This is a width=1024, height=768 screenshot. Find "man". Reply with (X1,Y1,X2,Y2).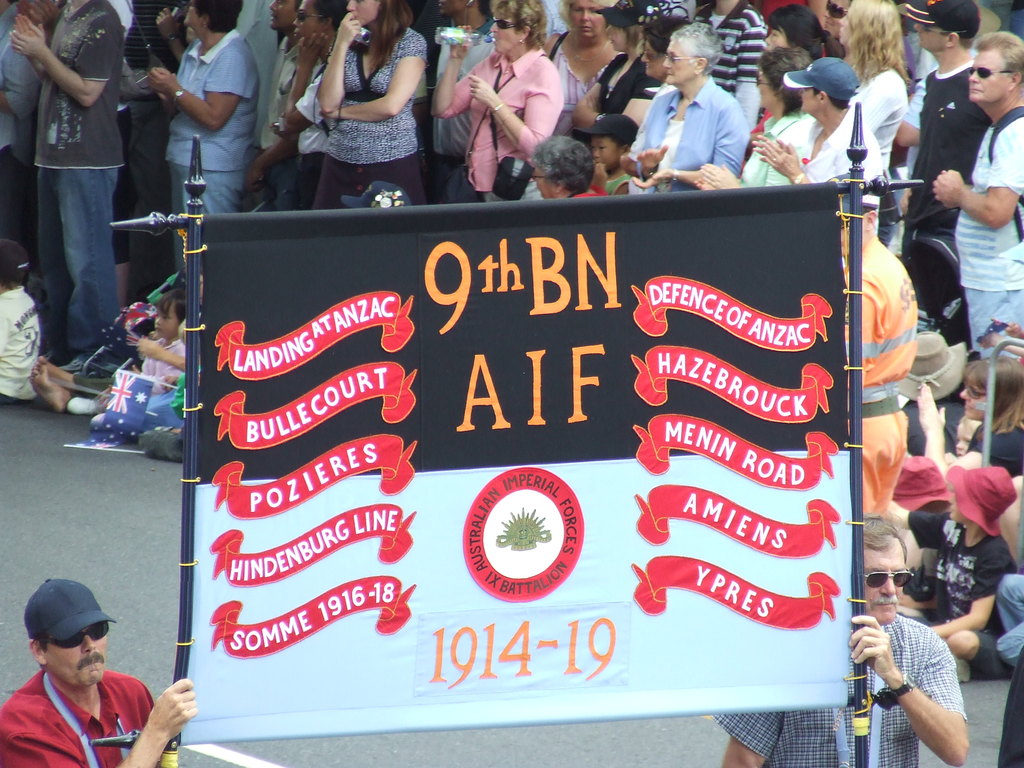
(906,3,981,262).
